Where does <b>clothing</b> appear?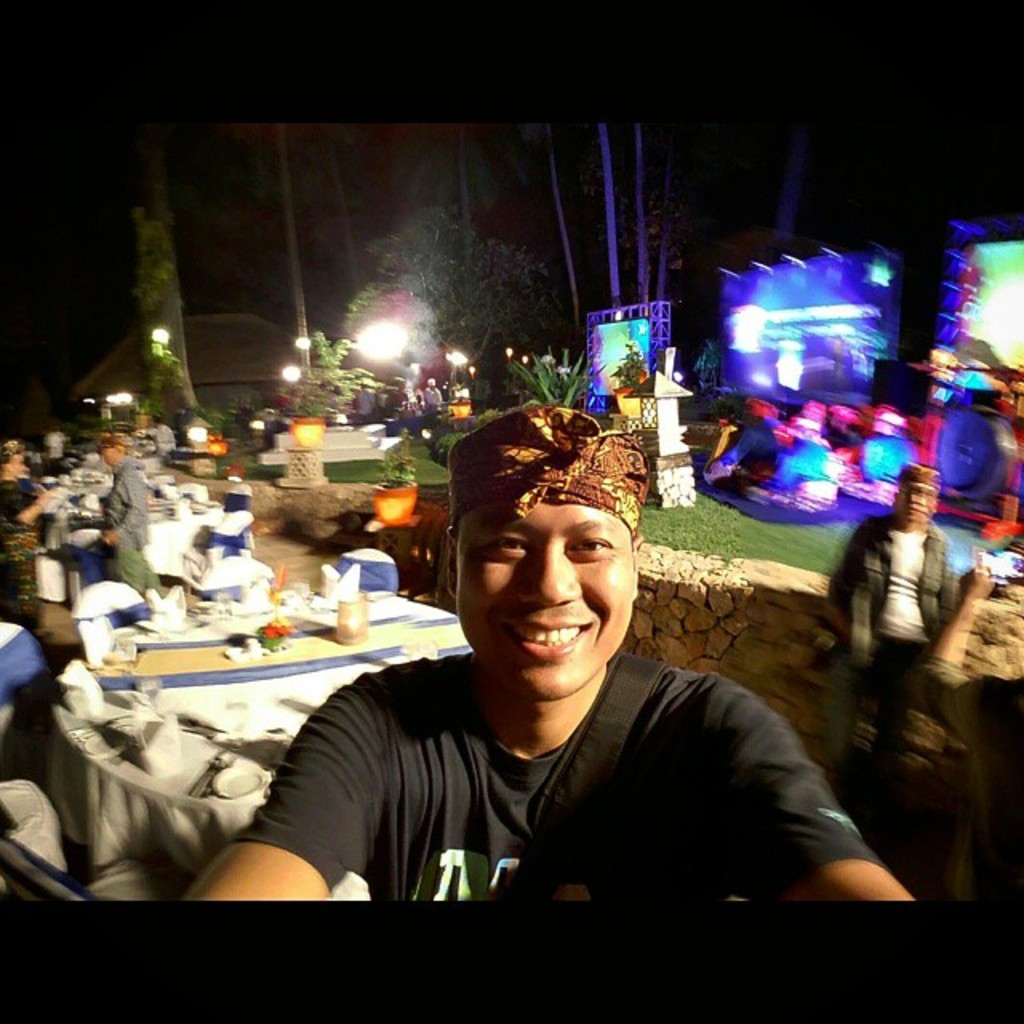
Appears at 242 651 915 918.
